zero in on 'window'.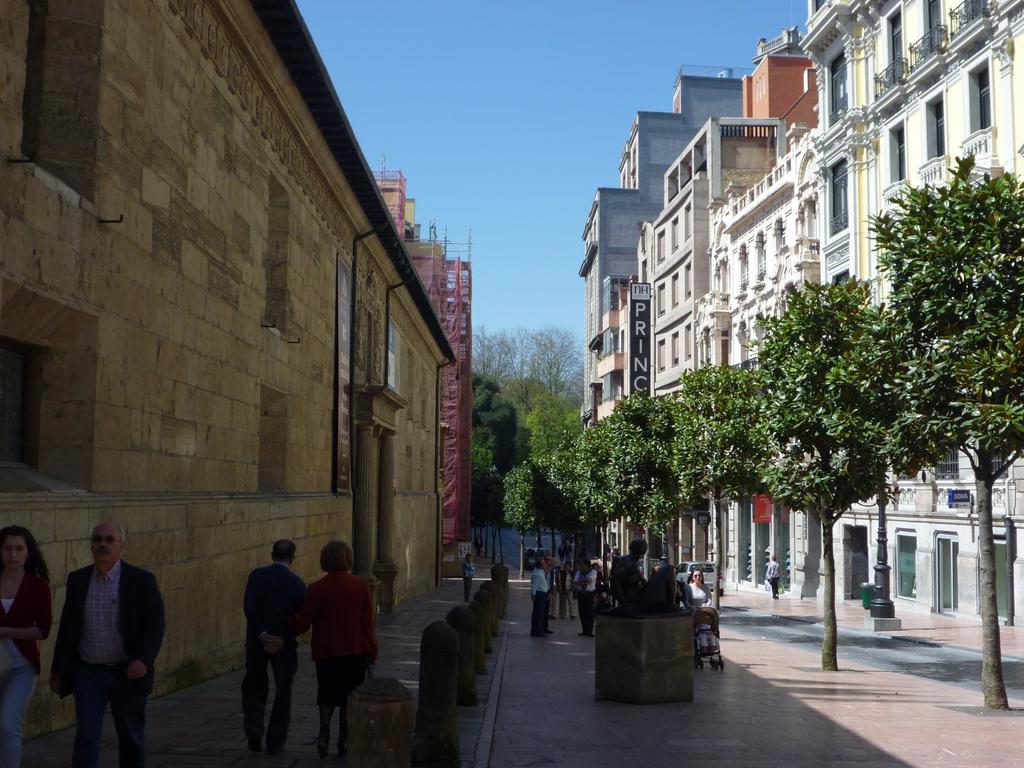
Zeroed in: [left=656, top=339, right=664, bottom=372].
